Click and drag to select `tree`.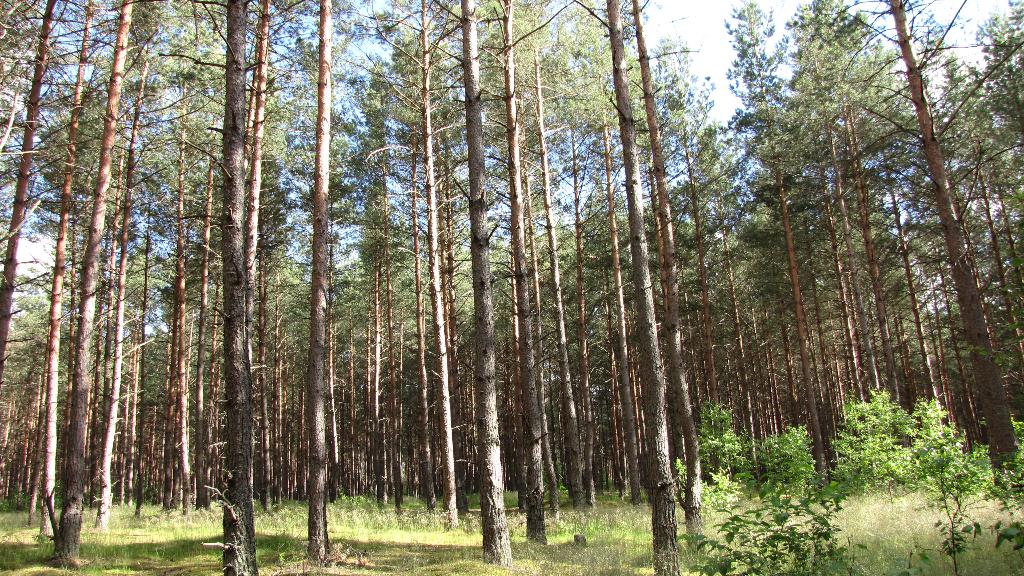
Selection: BBox(735, 0, 845, 496).
